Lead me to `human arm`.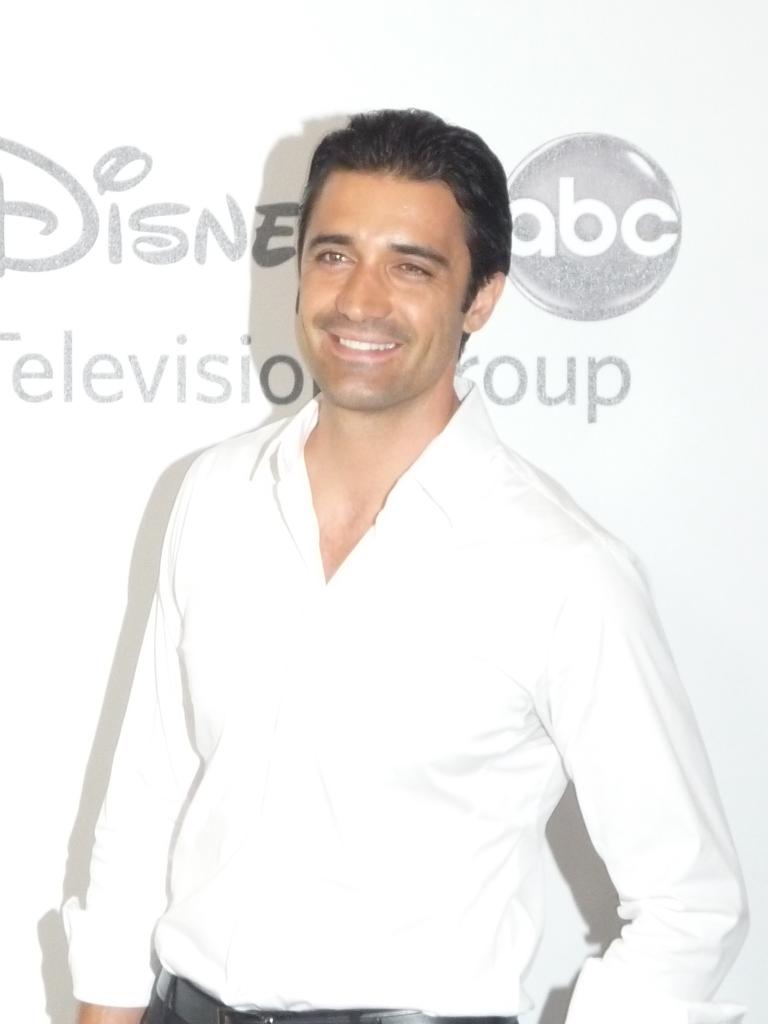
Lead to l=60, t=468, r=207, b=1022.
